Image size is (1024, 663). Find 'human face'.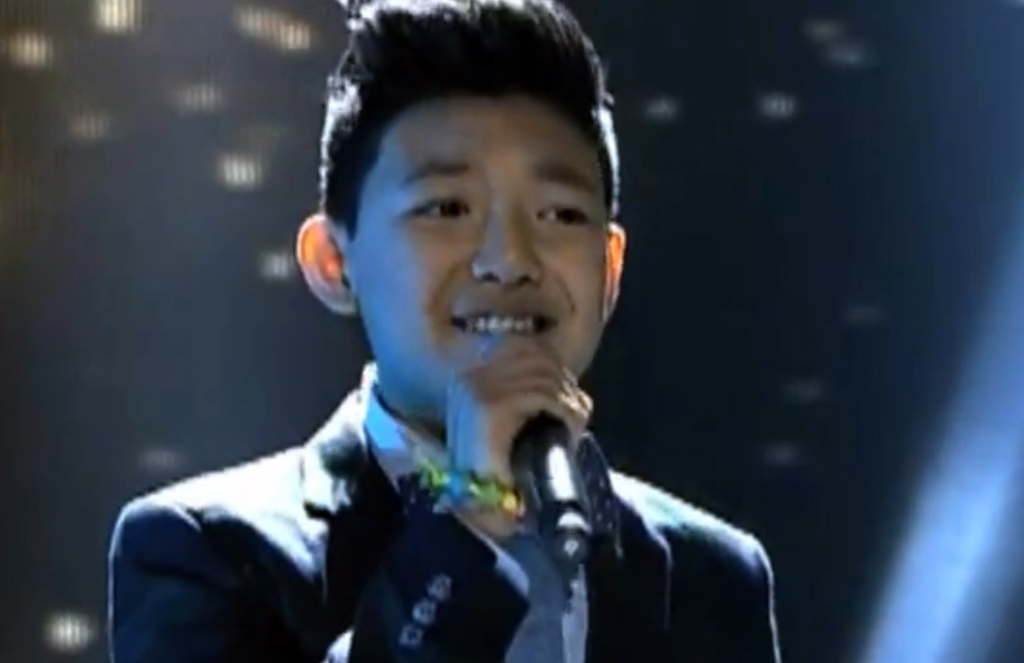
<bbox>364, 92, 600, 414</bbox>.
